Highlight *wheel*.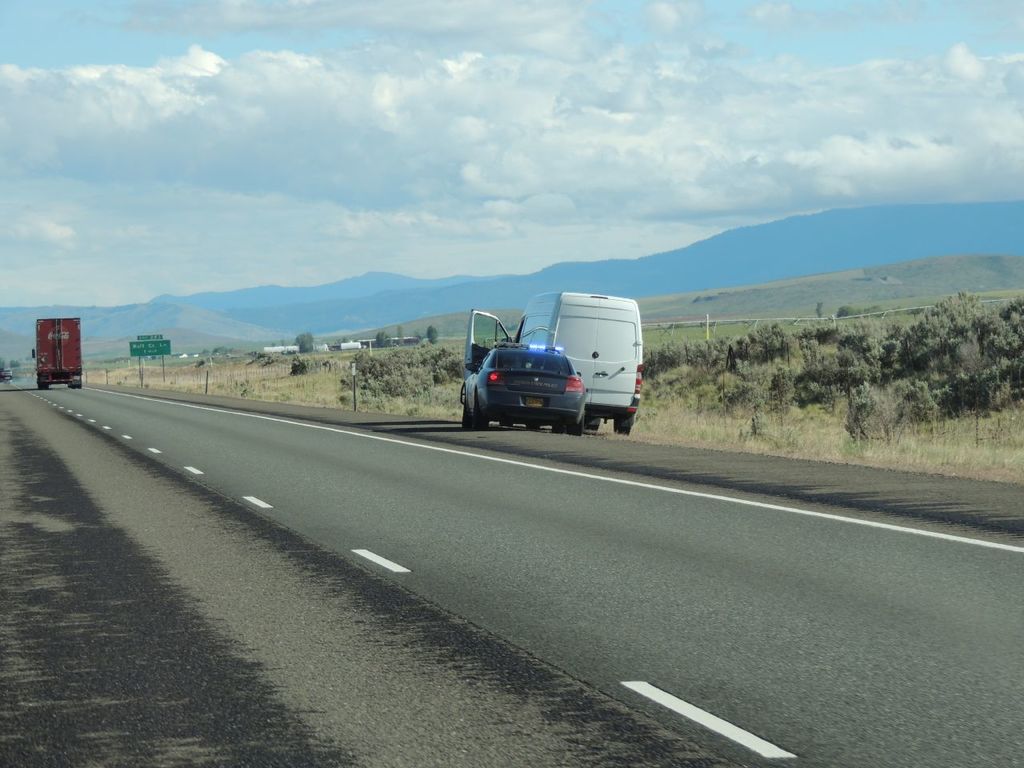
Highlighted region: crop(526, 418, 538, 432).
